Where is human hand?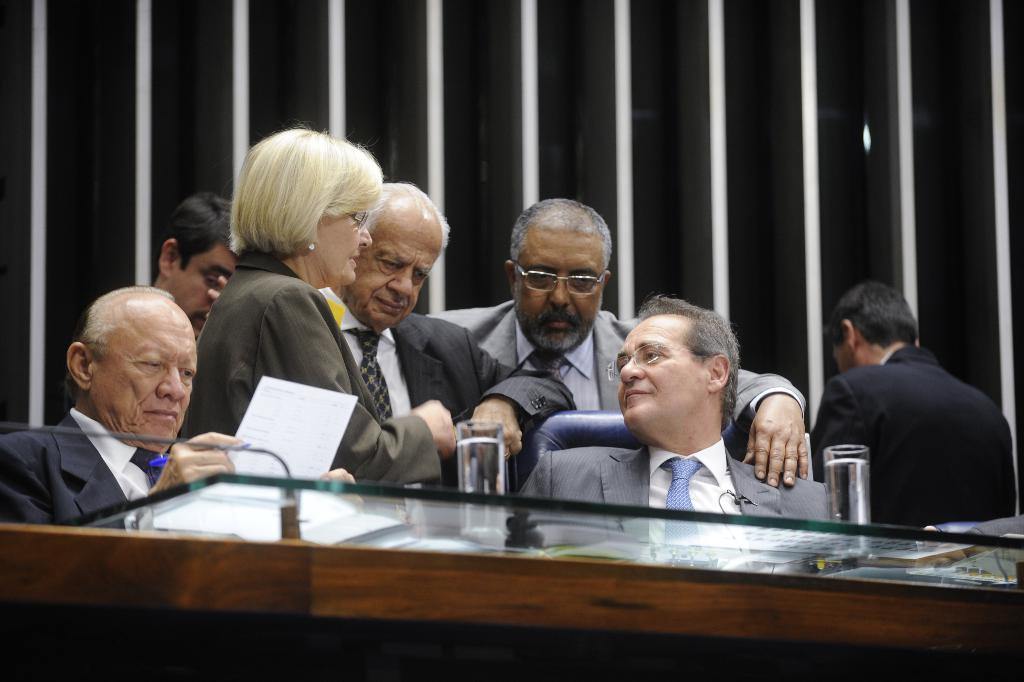
select_region(410, 397, 459, 462).
